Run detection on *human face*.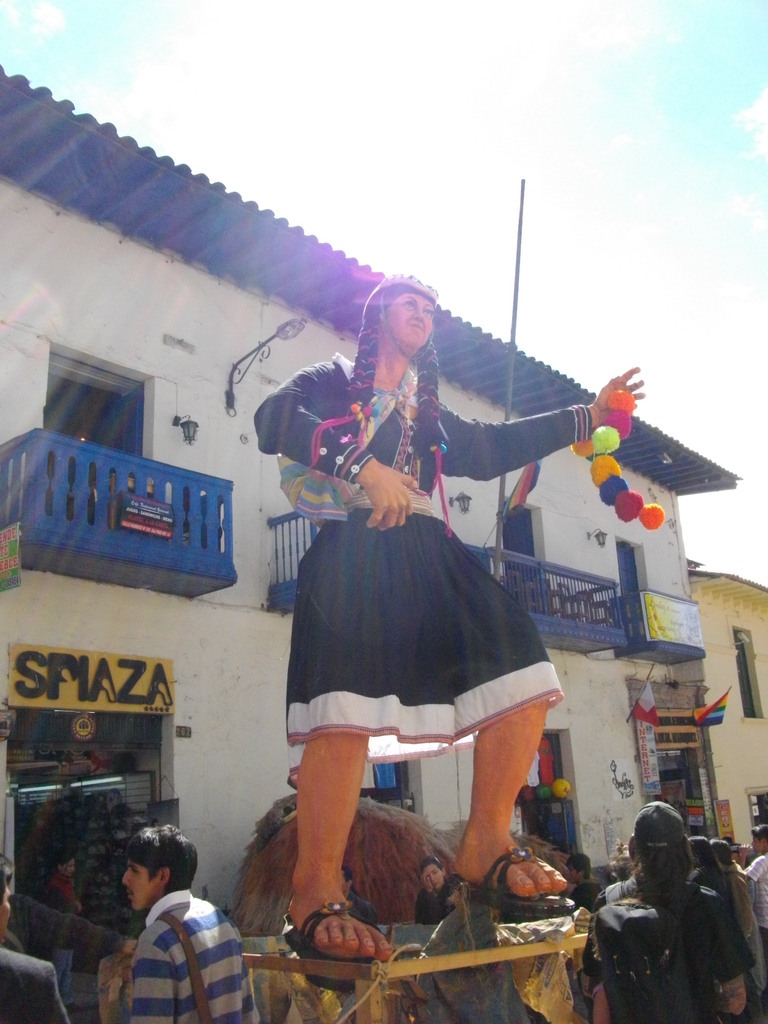
Result: box(385, 292, 435, 351).
